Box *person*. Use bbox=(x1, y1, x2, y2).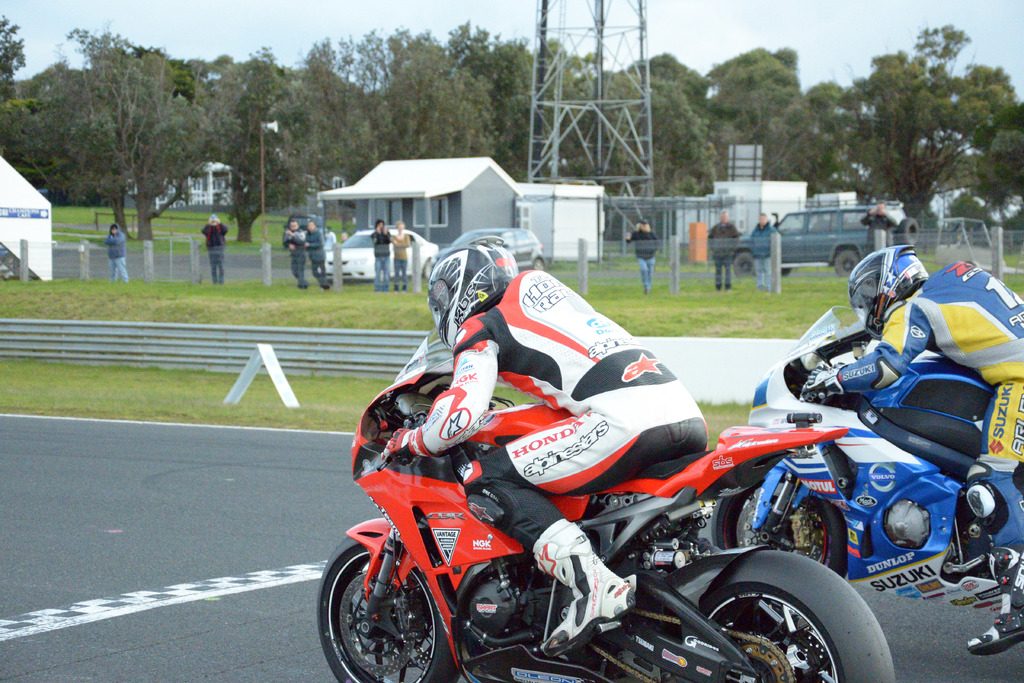
bbox=(378, 240, 717, 662).
